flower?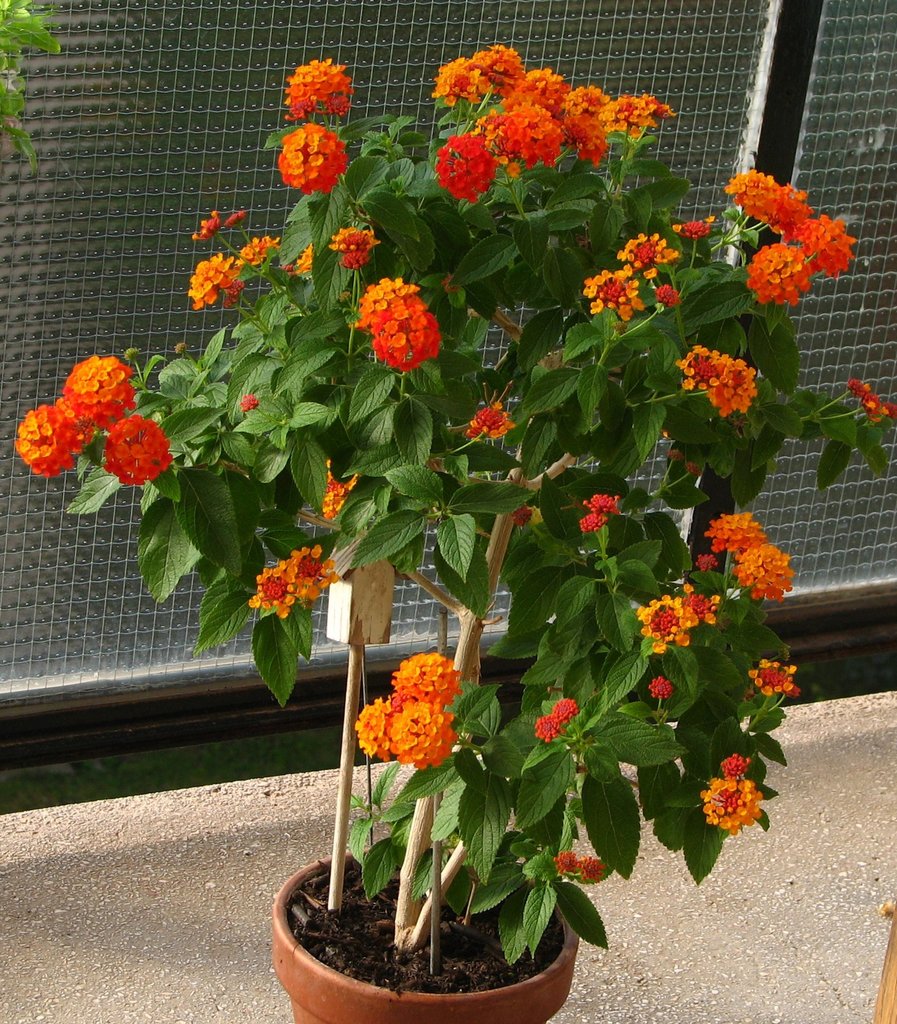
left=278, top=58, right=355, bottom=121
